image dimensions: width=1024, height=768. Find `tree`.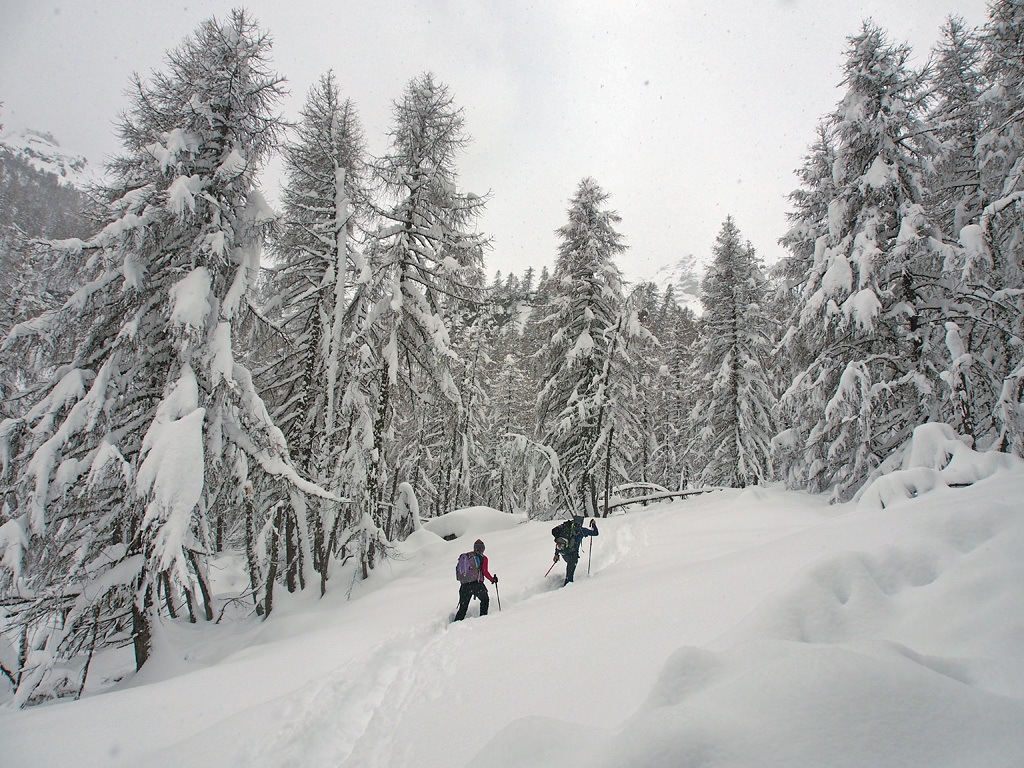
<bbox>689, 211, 773, 479</bbox>.
